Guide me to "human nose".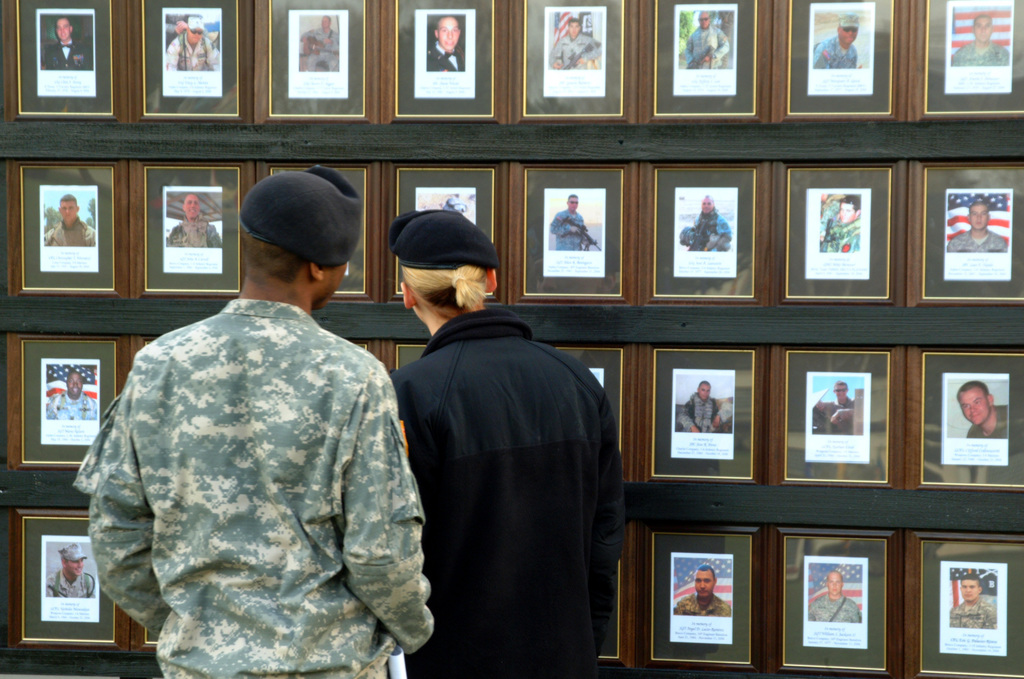
Guidance: select_region(195, 30, 198, 38).
